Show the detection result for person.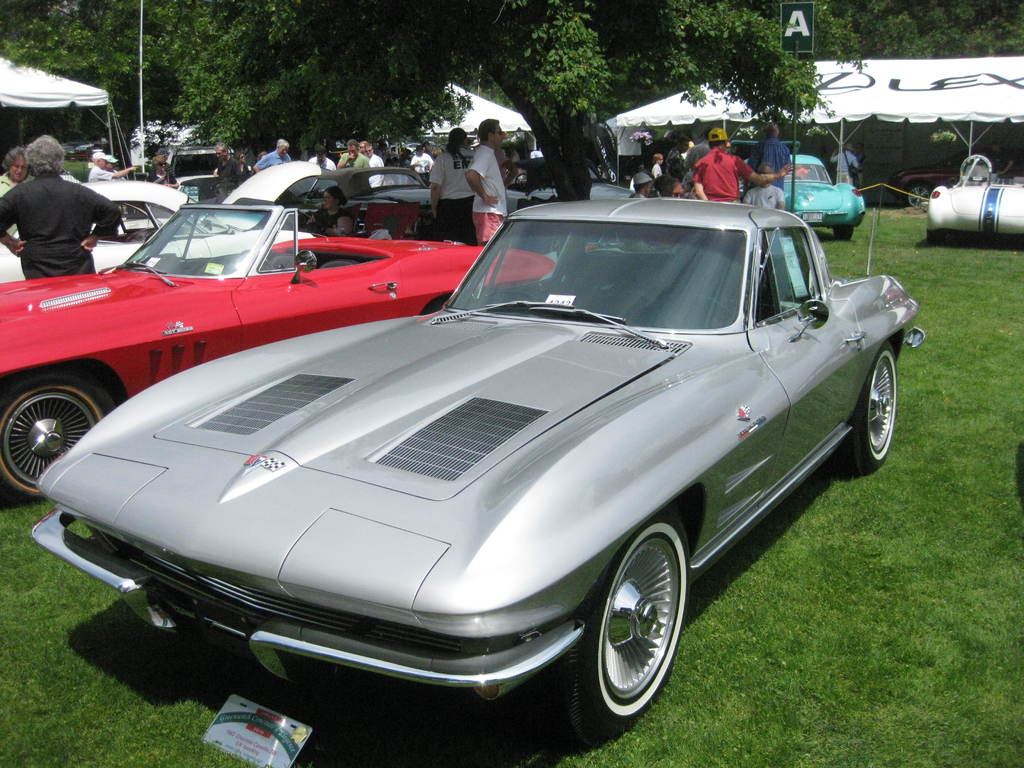
148,150,180,187.
